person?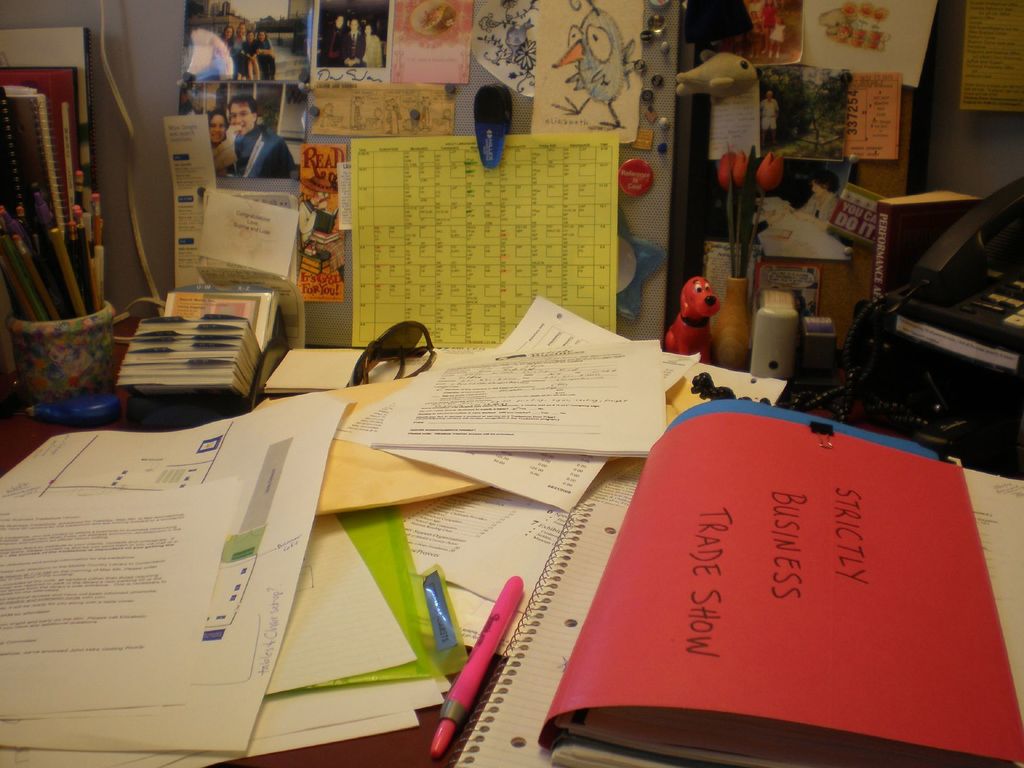
<region>227, 92, 291, 172</region>
